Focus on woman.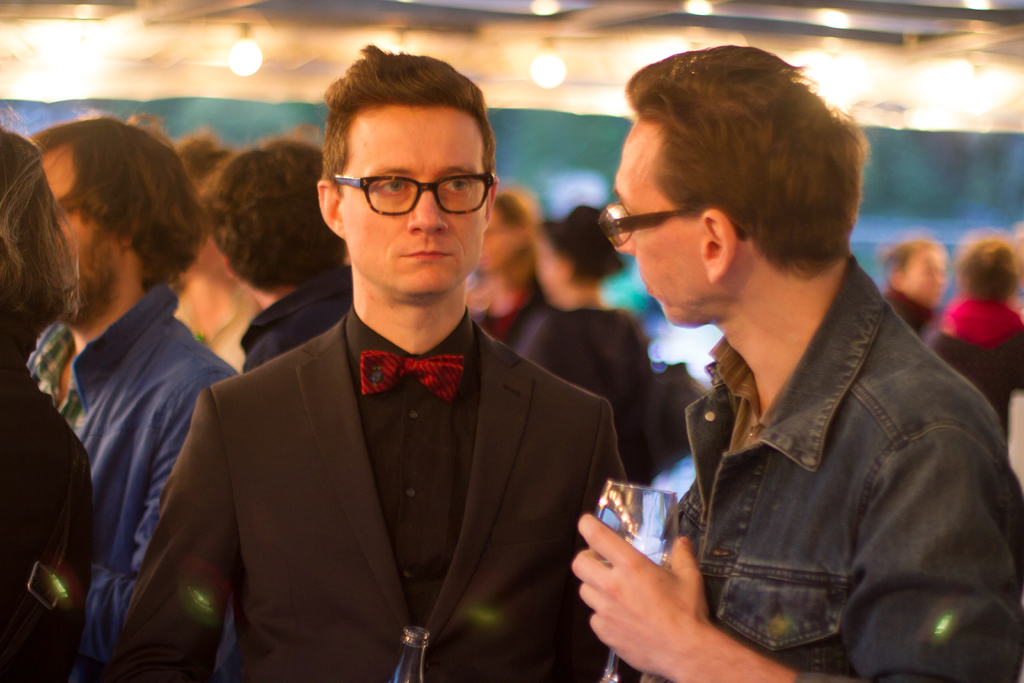
Focused at <box>464,189,555,342</box>.
